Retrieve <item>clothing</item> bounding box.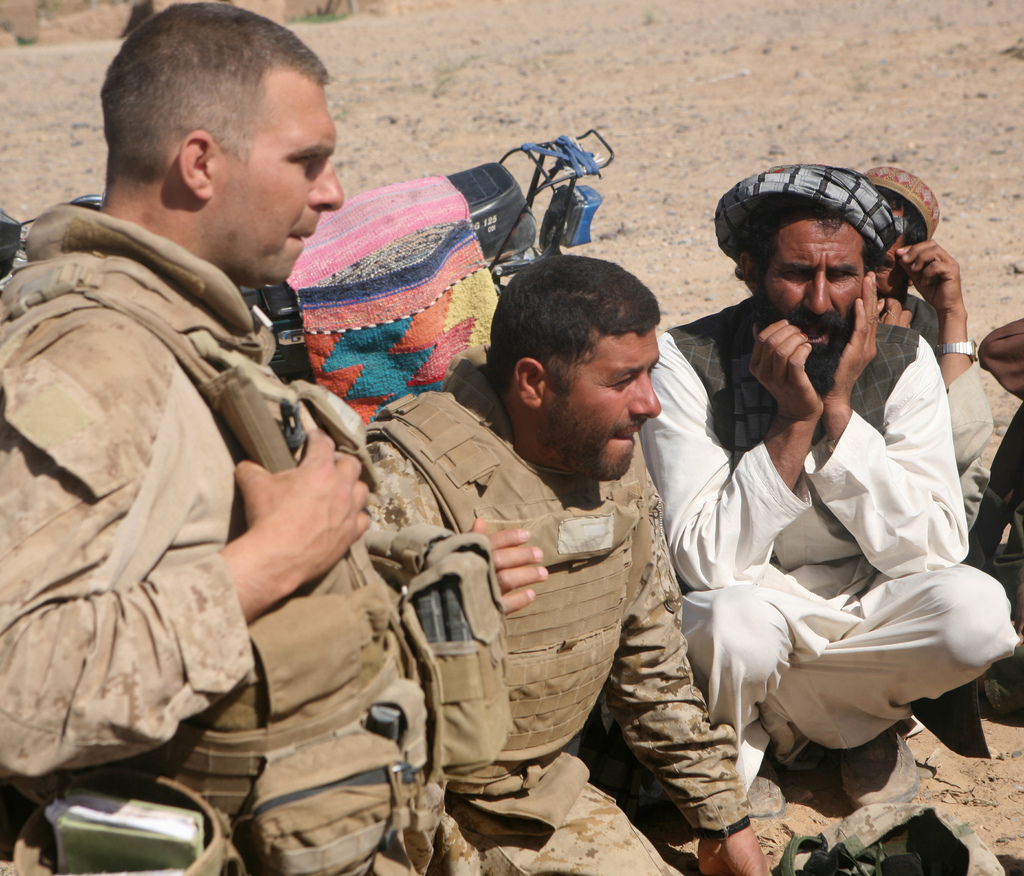
Bounding box: {"x1": 360, "y1": 366, "x2": 757, "y2": 875}.
